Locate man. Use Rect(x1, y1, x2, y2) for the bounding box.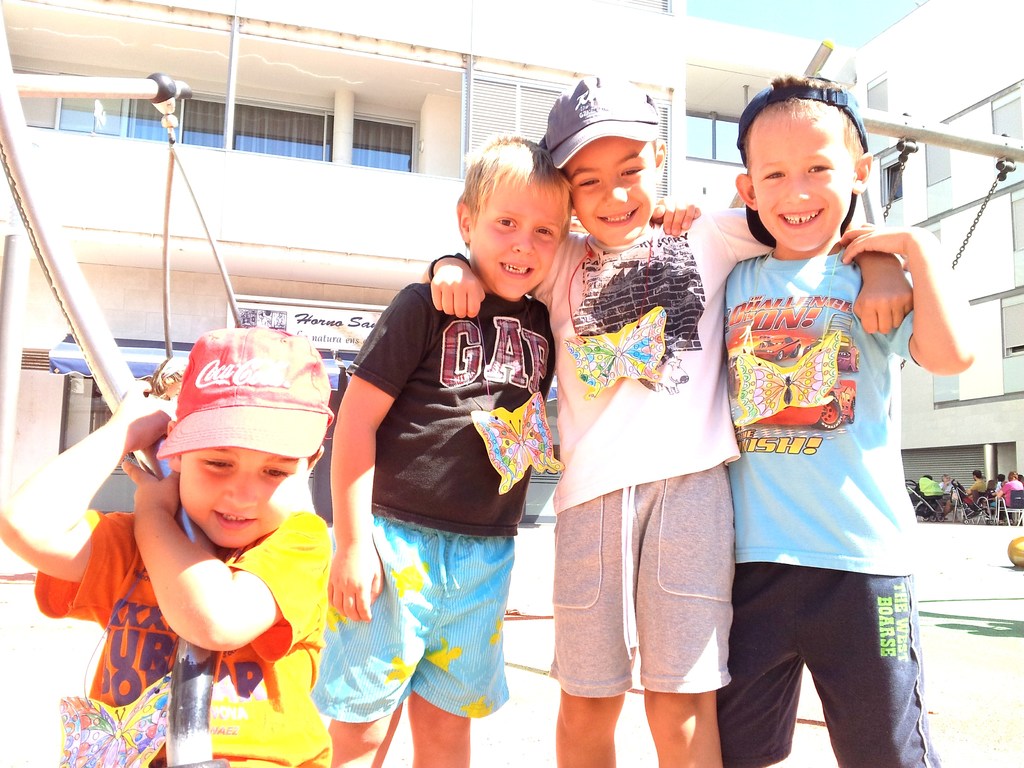
Rect(538, 107, 1014, 767).
